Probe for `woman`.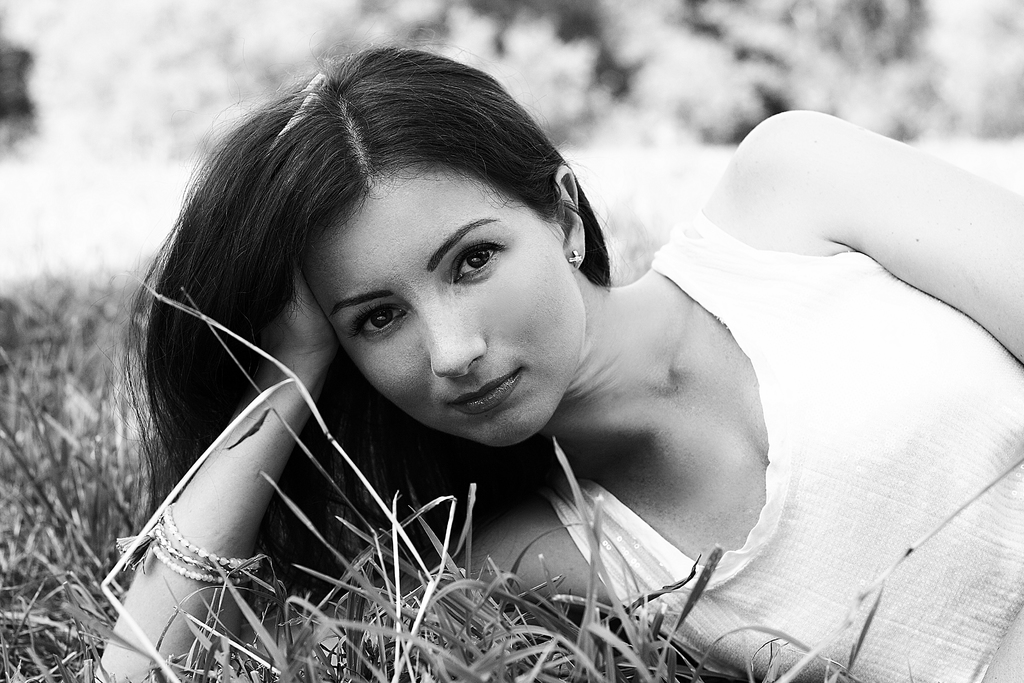
Probe result: <box>89,40,955,673</box>.
